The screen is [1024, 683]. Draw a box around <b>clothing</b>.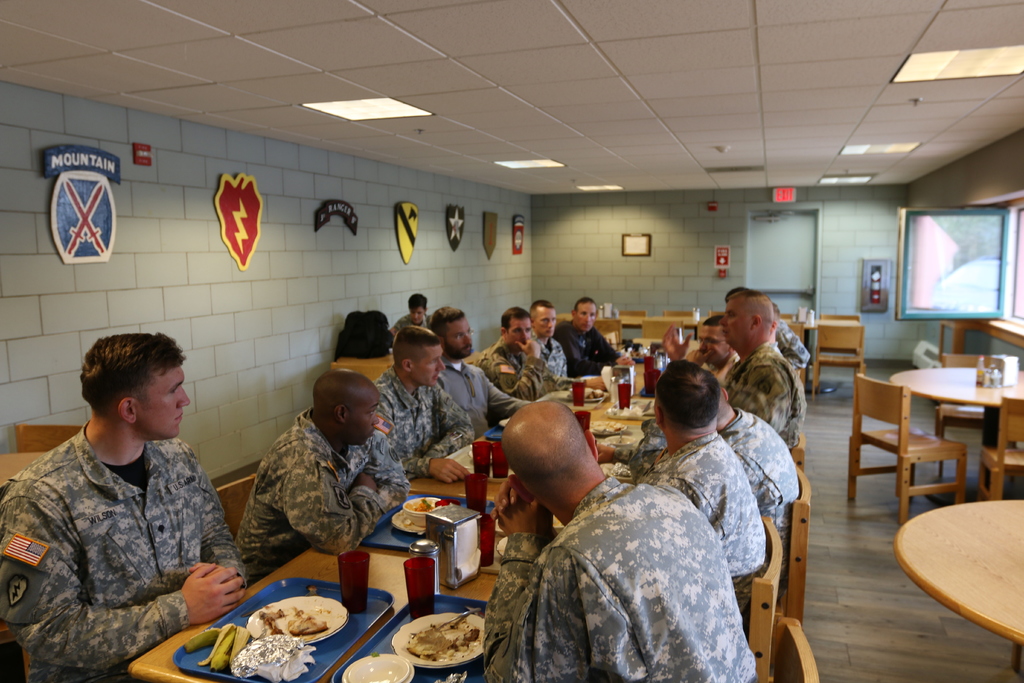
<box>447,356,529,434</box>.
